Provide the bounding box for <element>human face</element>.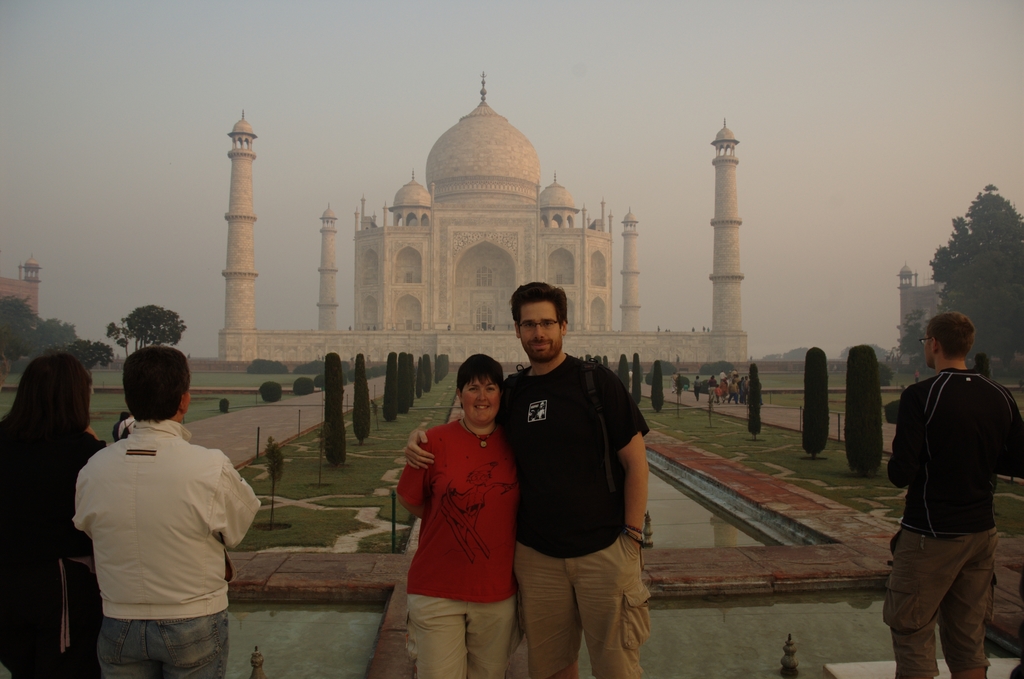
detection(515, 294, 566, 363).
